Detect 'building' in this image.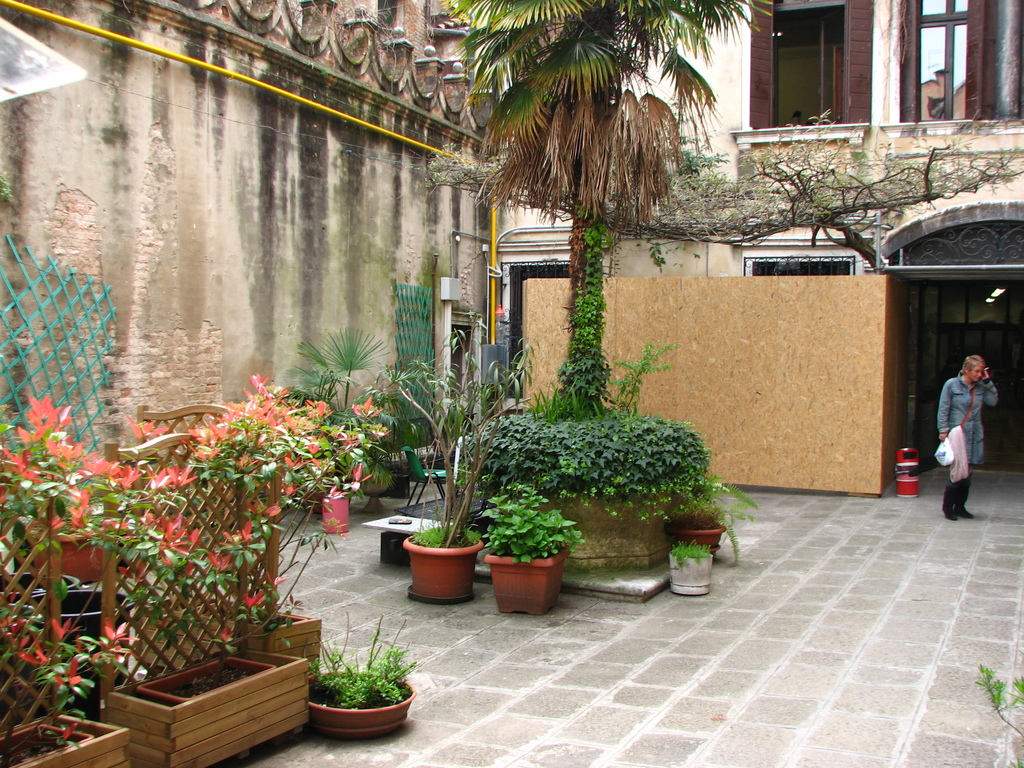
Detection: (left=496, top=1, right=1023, bottom=470).
